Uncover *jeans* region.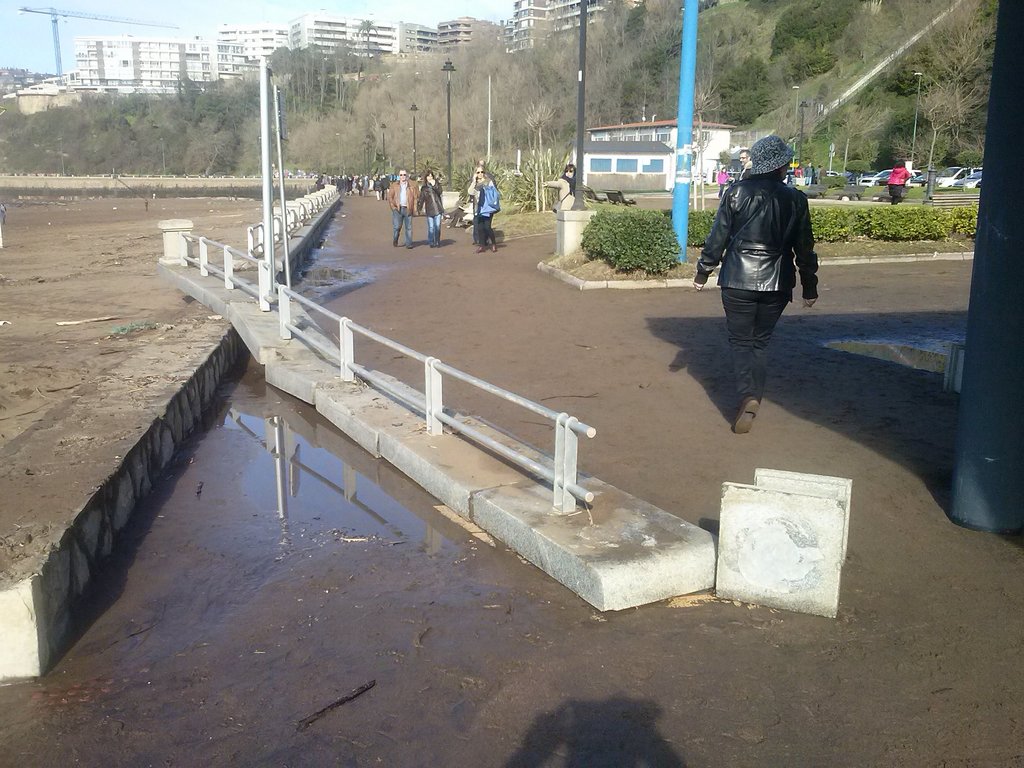
Uncovered: box(362, 189, 369, 194).
